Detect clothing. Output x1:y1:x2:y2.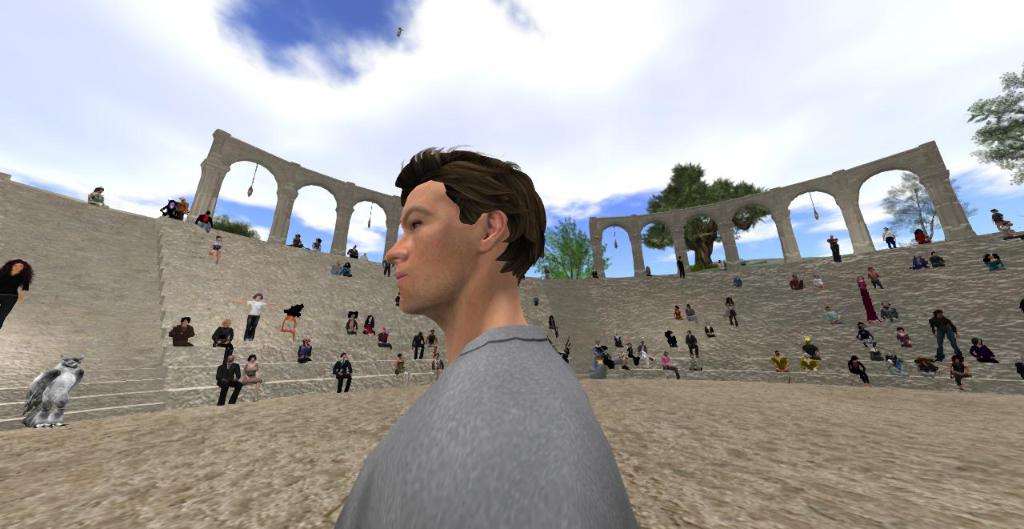
874:229:898:251.
